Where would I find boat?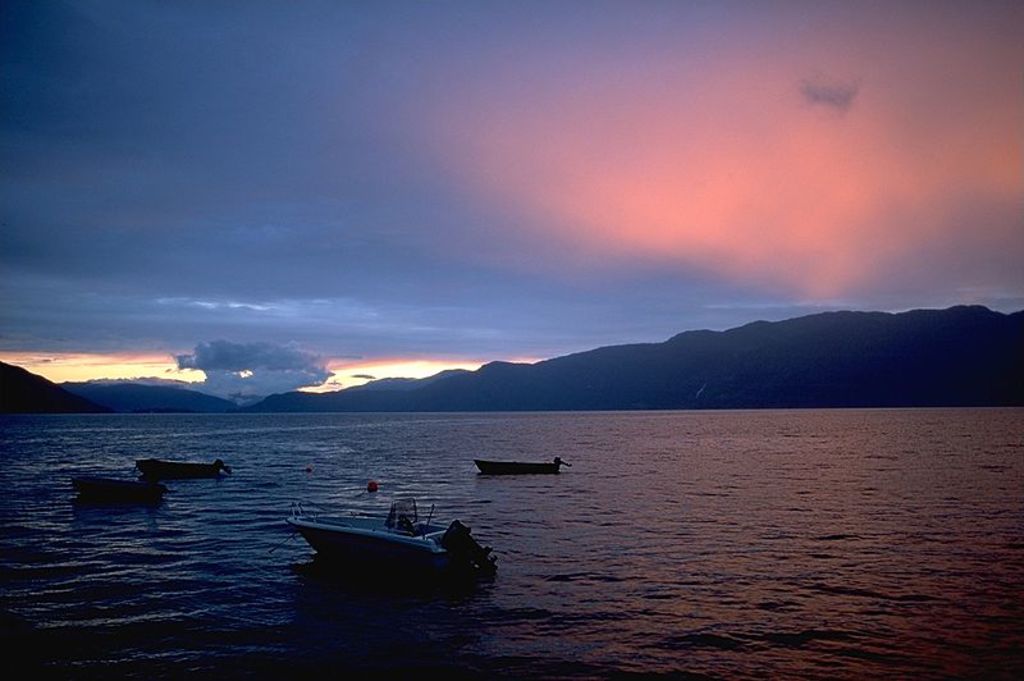
At detection(291, 493, 498, 586).
